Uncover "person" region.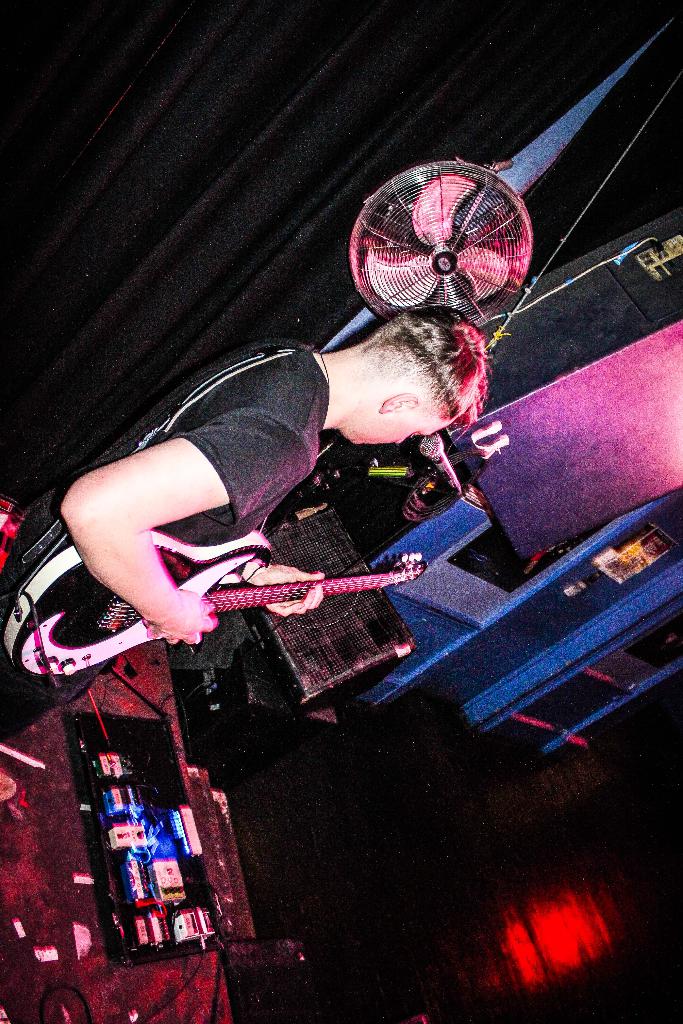
Uncovered: {"x1": 0, "y1": 297, "x2": 500, "y2": 757}.
